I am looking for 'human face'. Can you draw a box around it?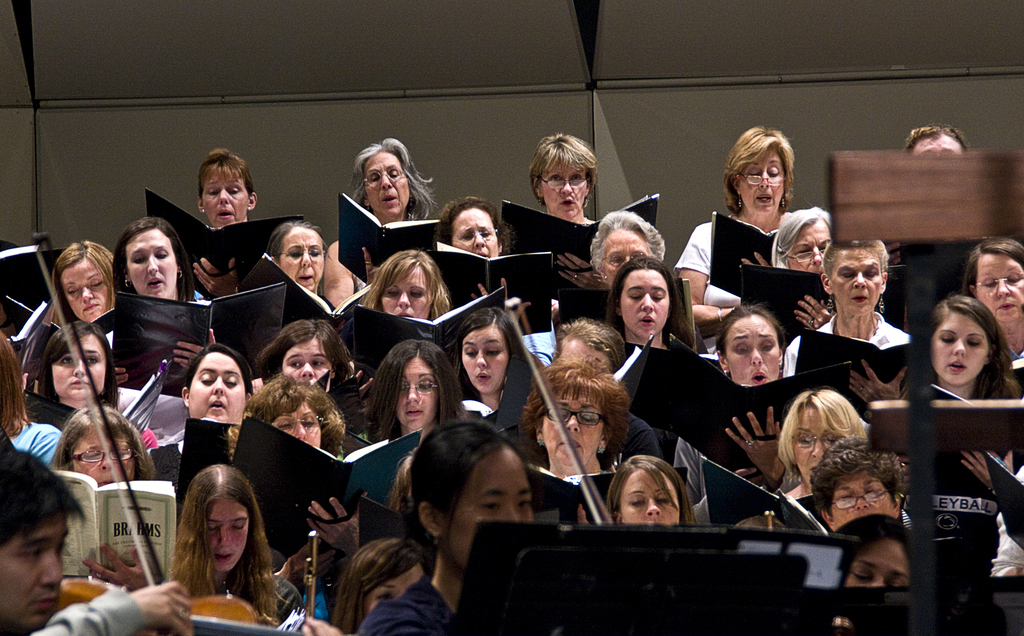
Sure, the bounding box is 397 353 438 432.
